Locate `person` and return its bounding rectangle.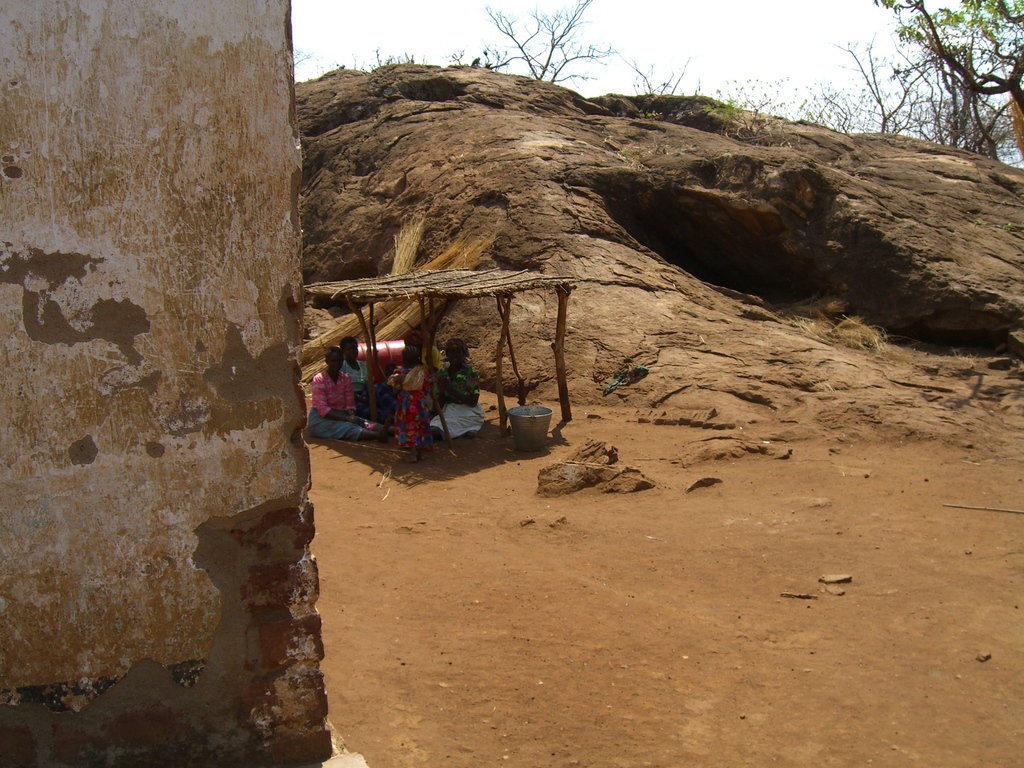
305:348:398:442.
